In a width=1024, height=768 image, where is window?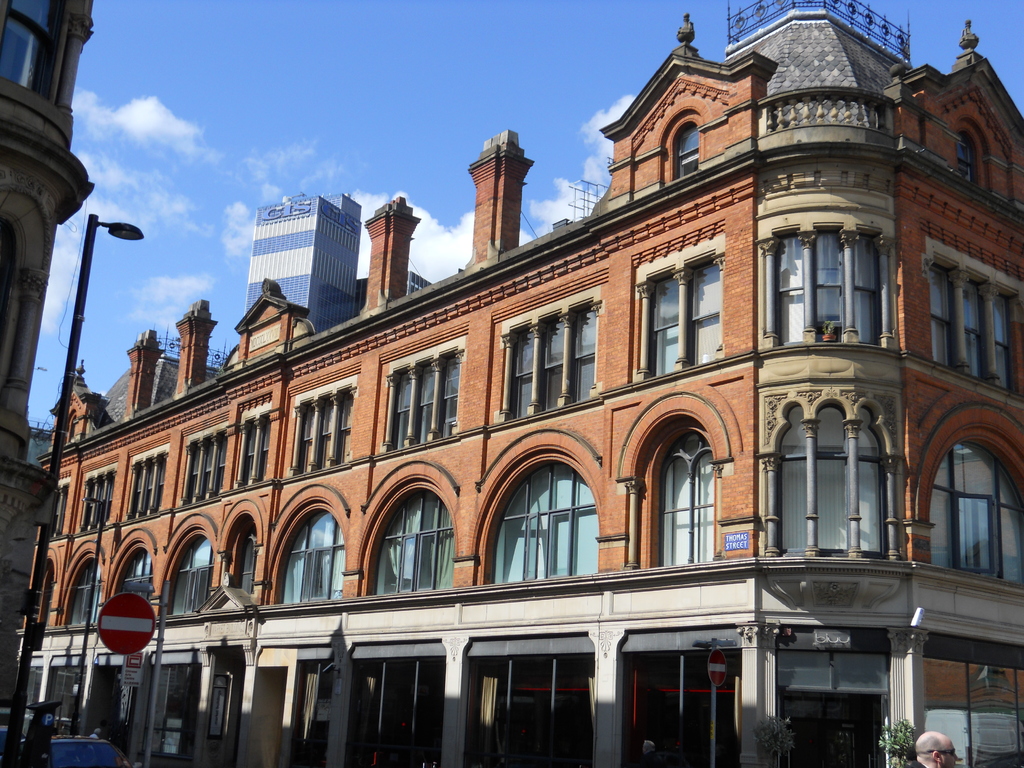
(489,663,597,766).
